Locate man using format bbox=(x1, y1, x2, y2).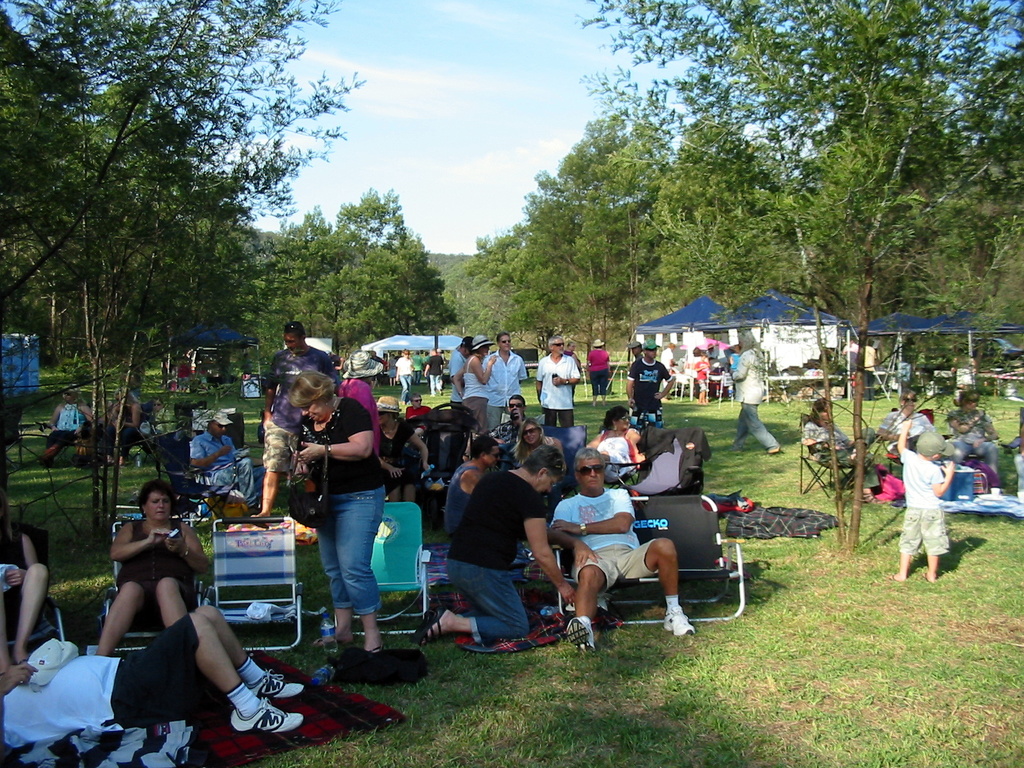
bbox=(727, 343, 783, 454).
